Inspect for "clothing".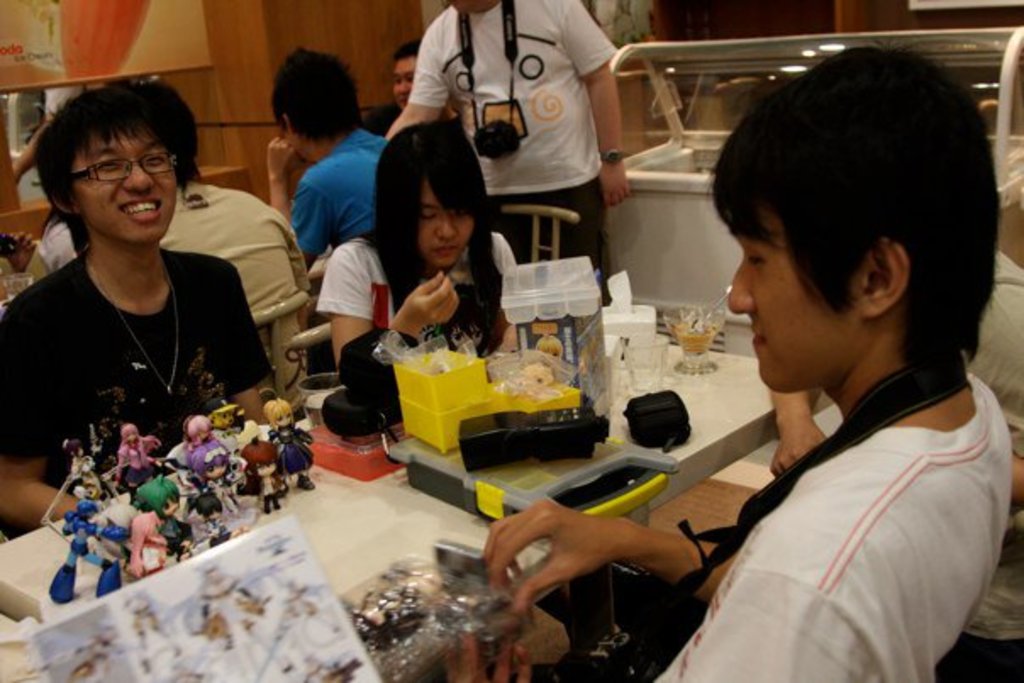
Inspection: [288,125,395,263].
